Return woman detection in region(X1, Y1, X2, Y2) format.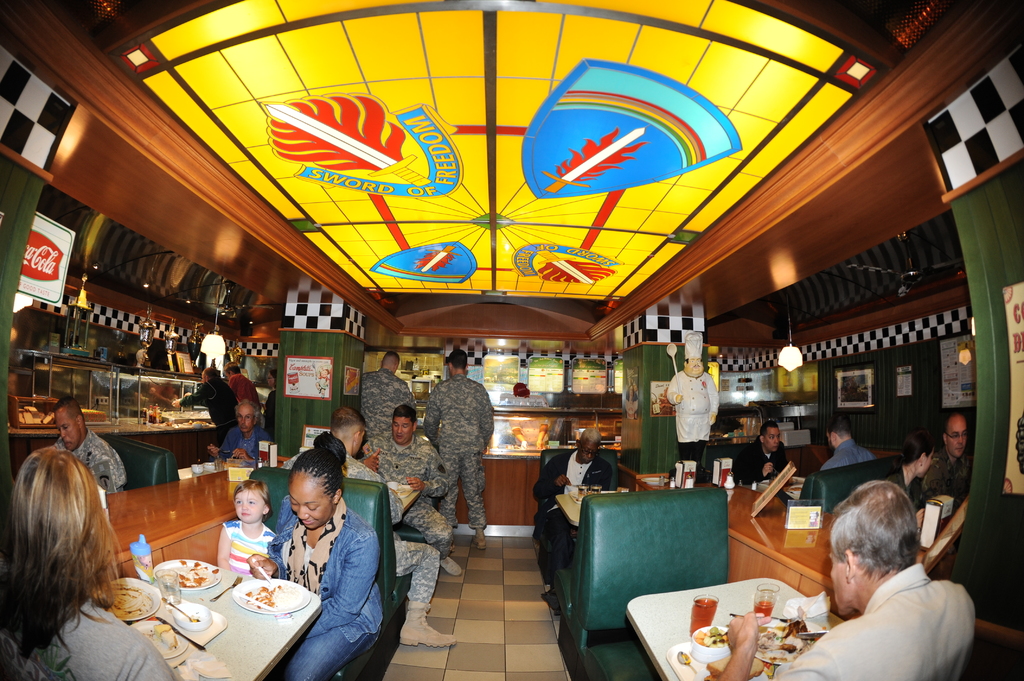
region(264, 365, 278, 443).
